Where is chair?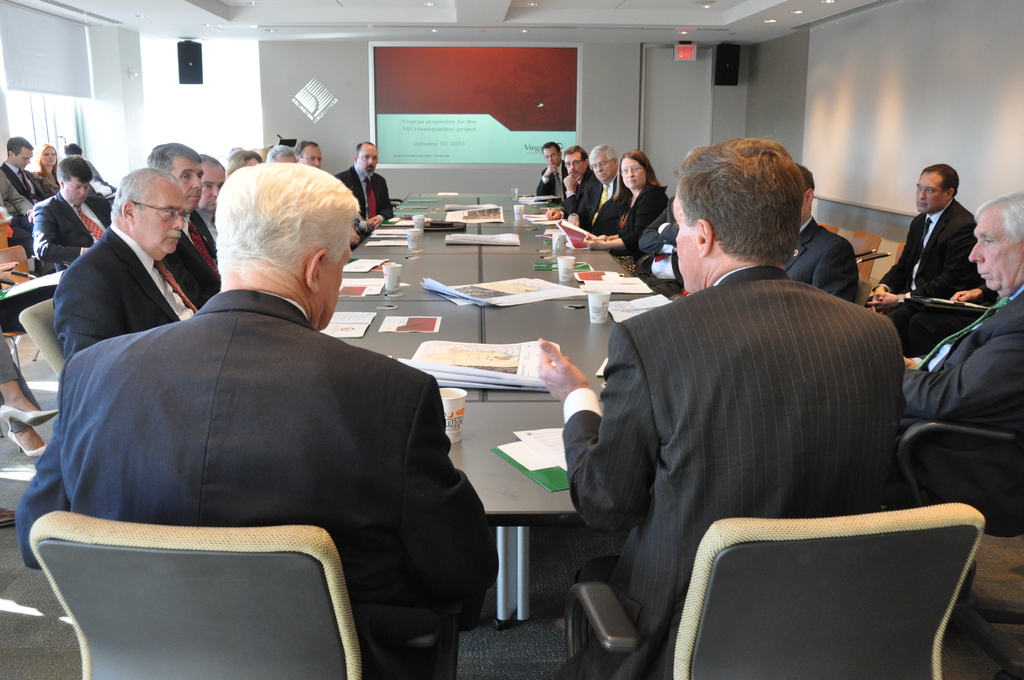
855/279/871/304.
